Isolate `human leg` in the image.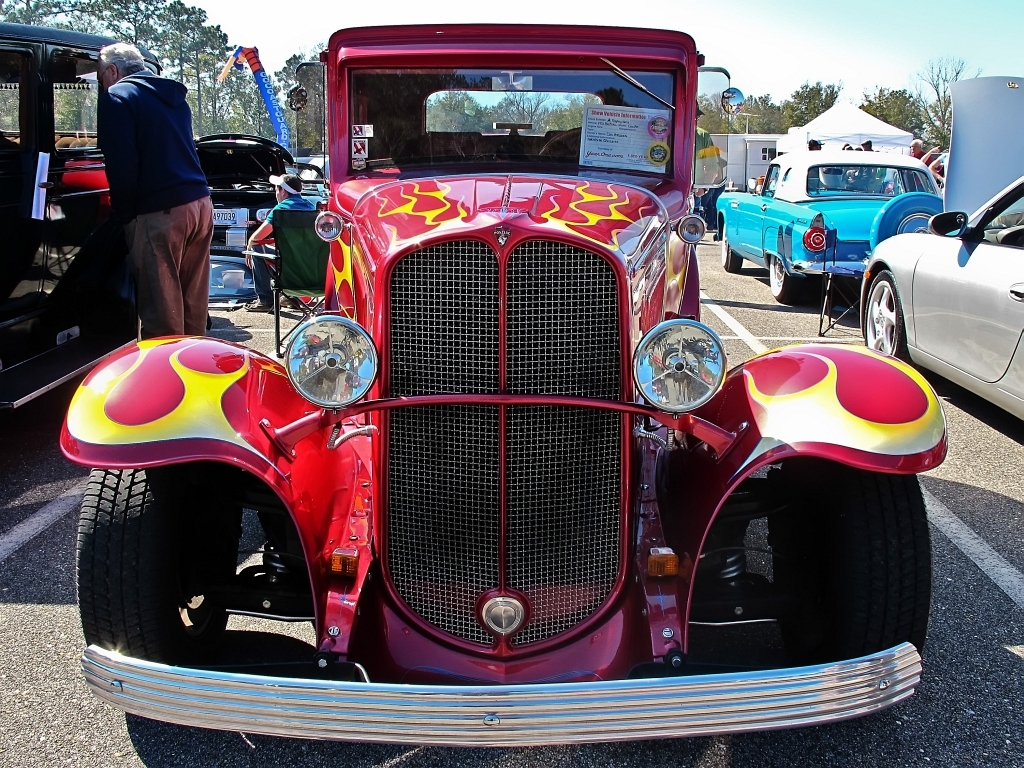
Isolated region: Rect(242, 245, 276, 306).
